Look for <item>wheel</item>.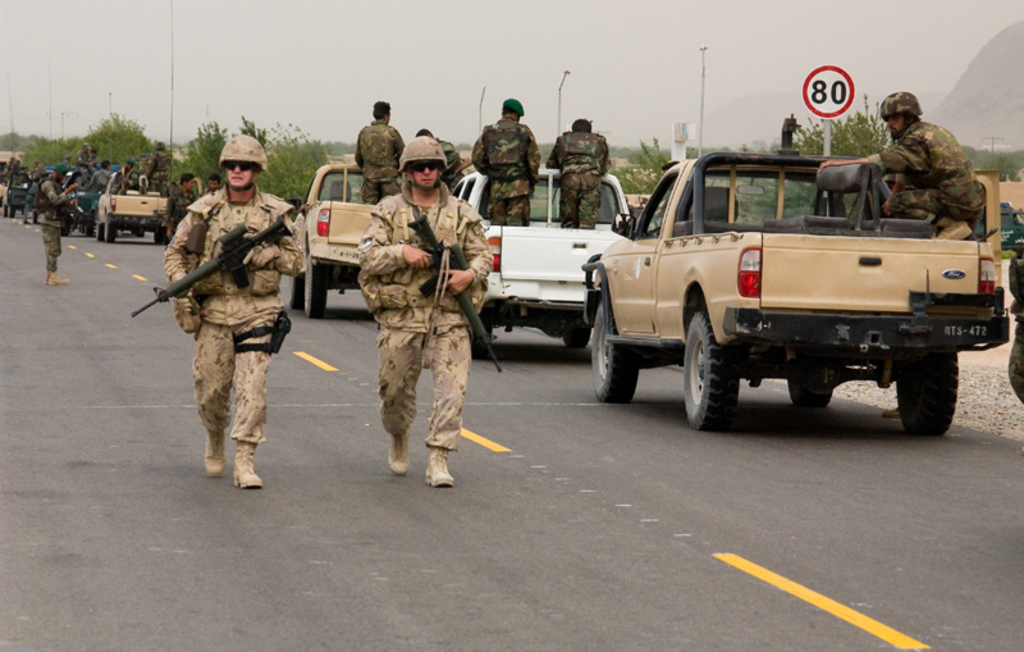
Found: 100,215,113,238.
